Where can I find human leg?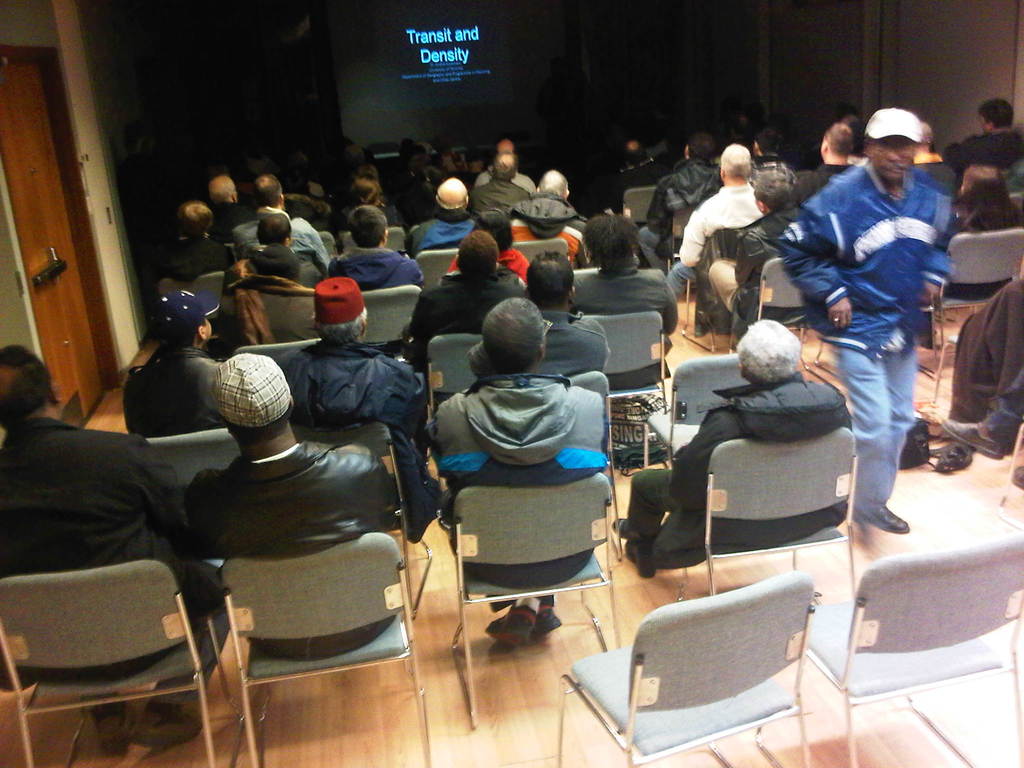
You can find it at Rect(81, 694, 131, 756).
